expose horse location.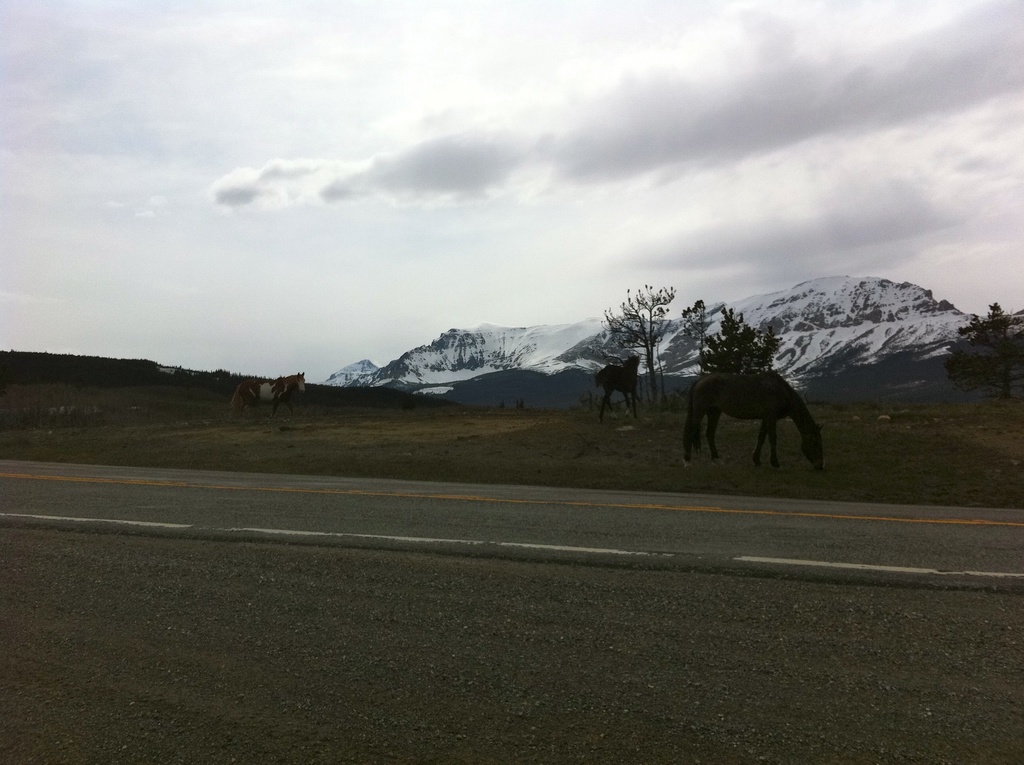
Exposed at x1=226, y1=367, x2=309, y2=424.
